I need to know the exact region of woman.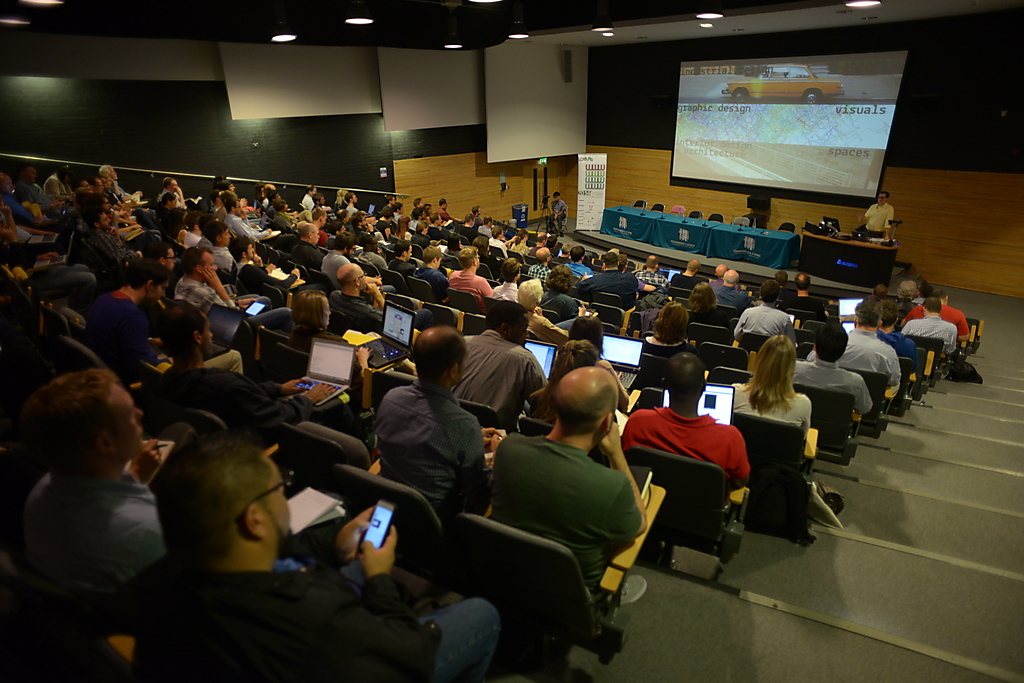
Region: rect(420, 203, 434, 220).
